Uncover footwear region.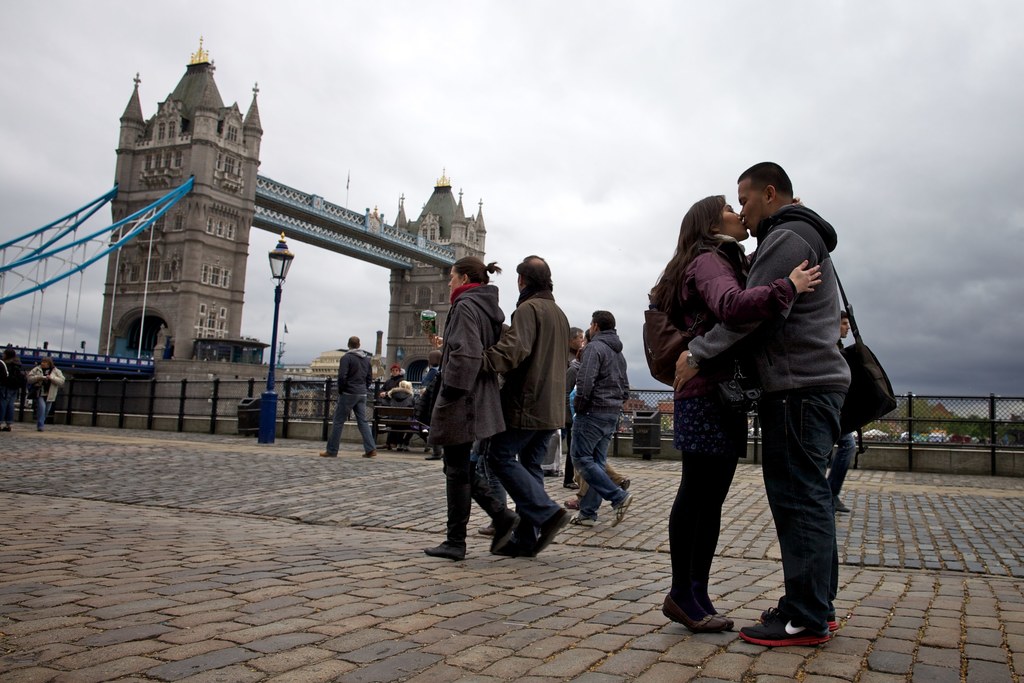
Uncovered: 477/525/495/536.
